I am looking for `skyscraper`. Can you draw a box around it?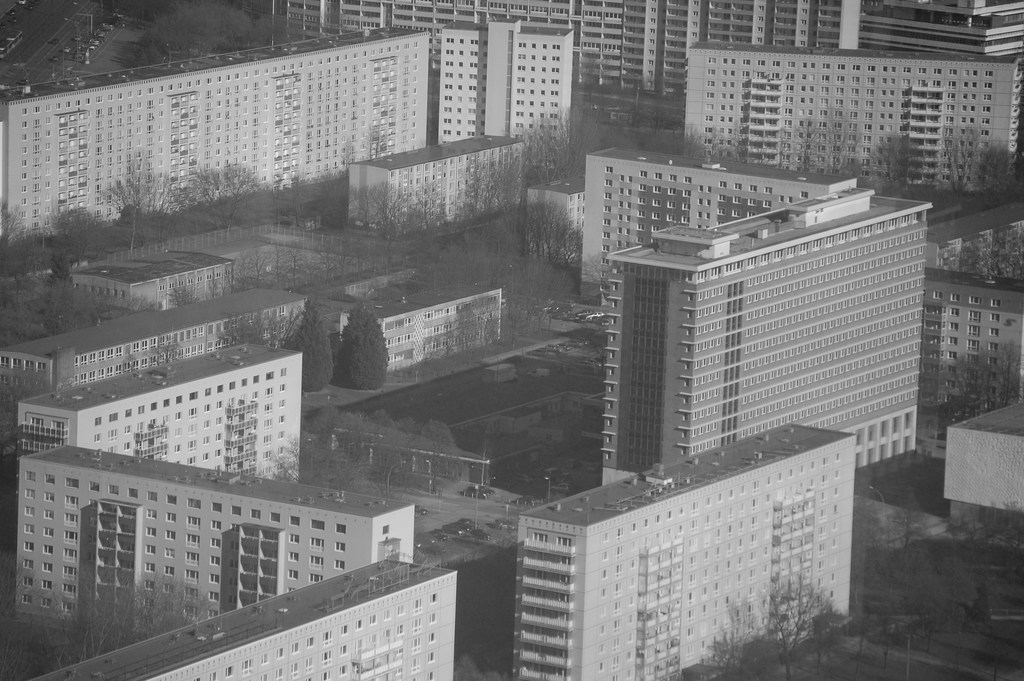
Sure, the bounding box is <box>340,129,524,229</box>.
